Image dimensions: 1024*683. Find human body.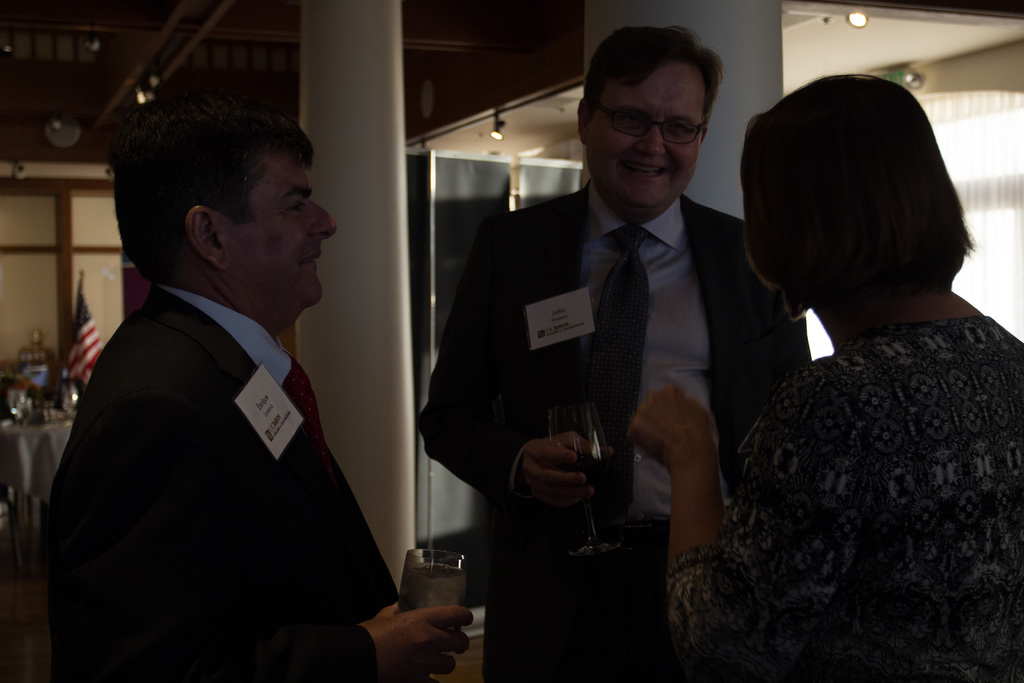
[422, 21, 794, 682].
